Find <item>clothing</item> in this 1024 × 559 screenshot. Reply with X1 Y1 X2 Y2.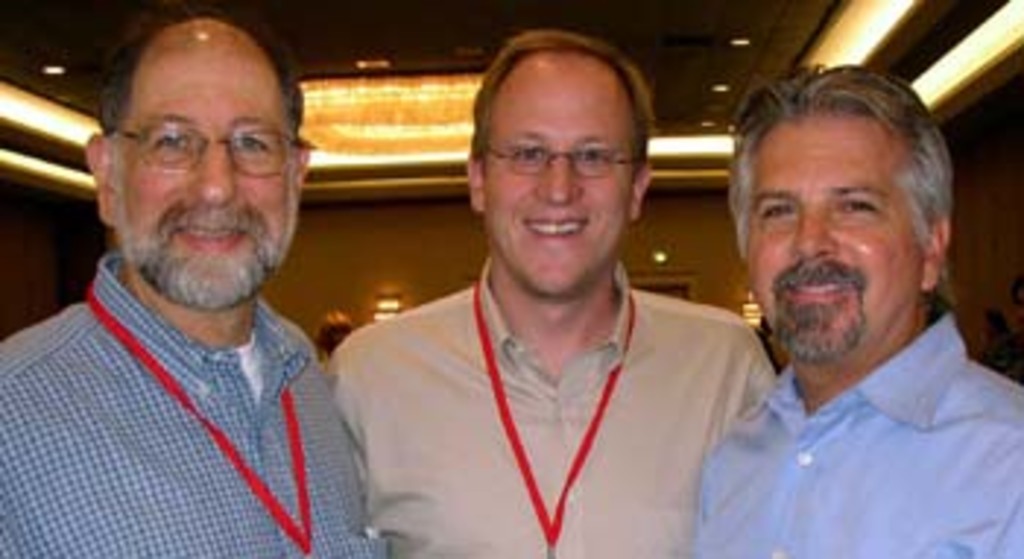
336 246 781 547.
